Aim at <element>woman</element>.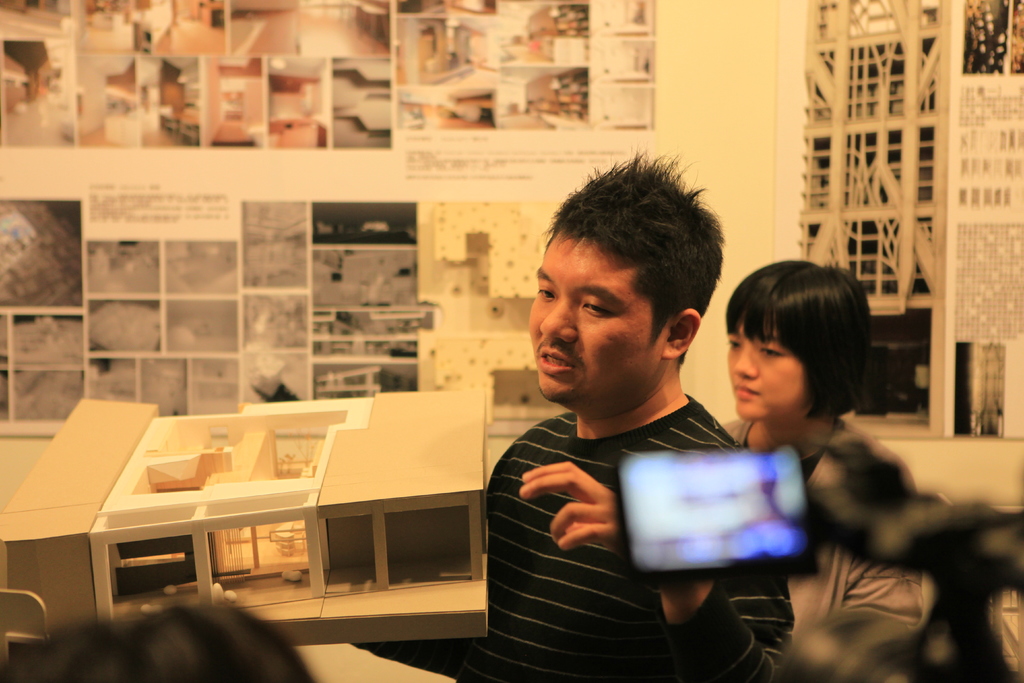
Aimed at pyautogui.locateOnScreen(698, 238, 967, 664).
